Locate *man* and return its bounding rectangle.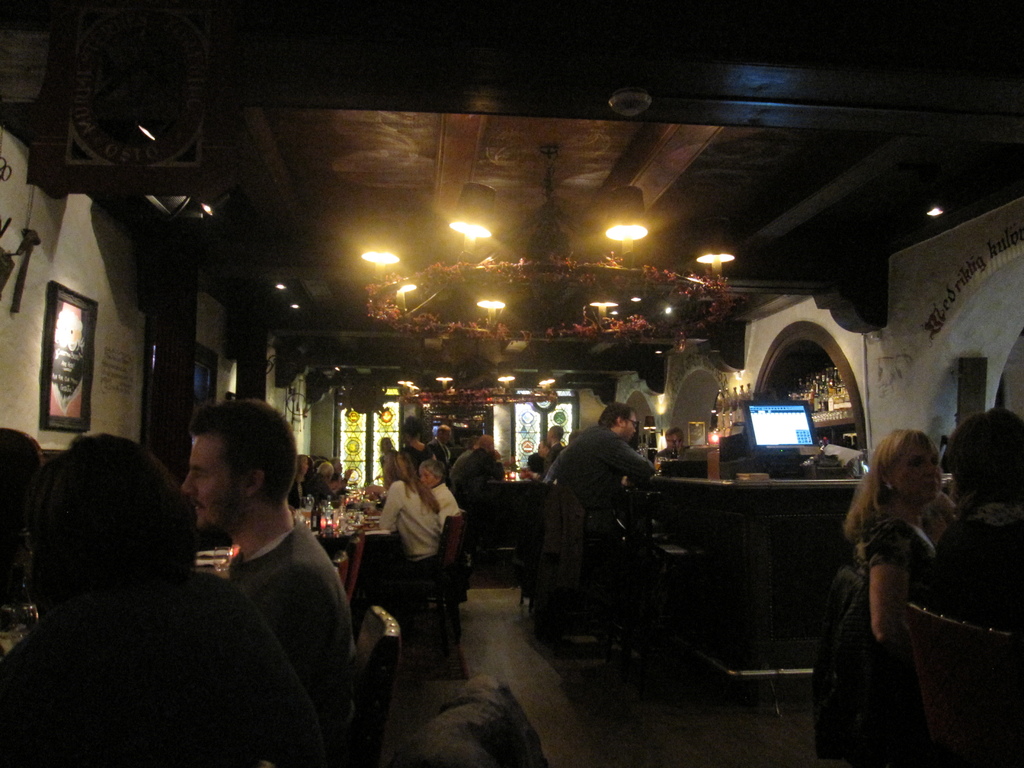
Rect(426, 423, 452, 464).
